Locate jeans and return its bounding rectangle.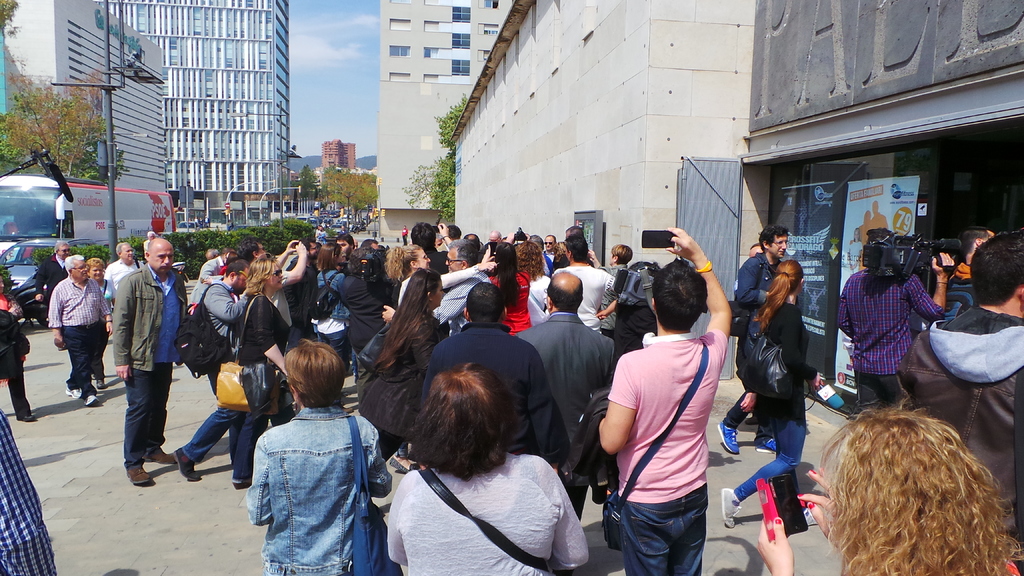
detection(207, 411, 268, 486).
